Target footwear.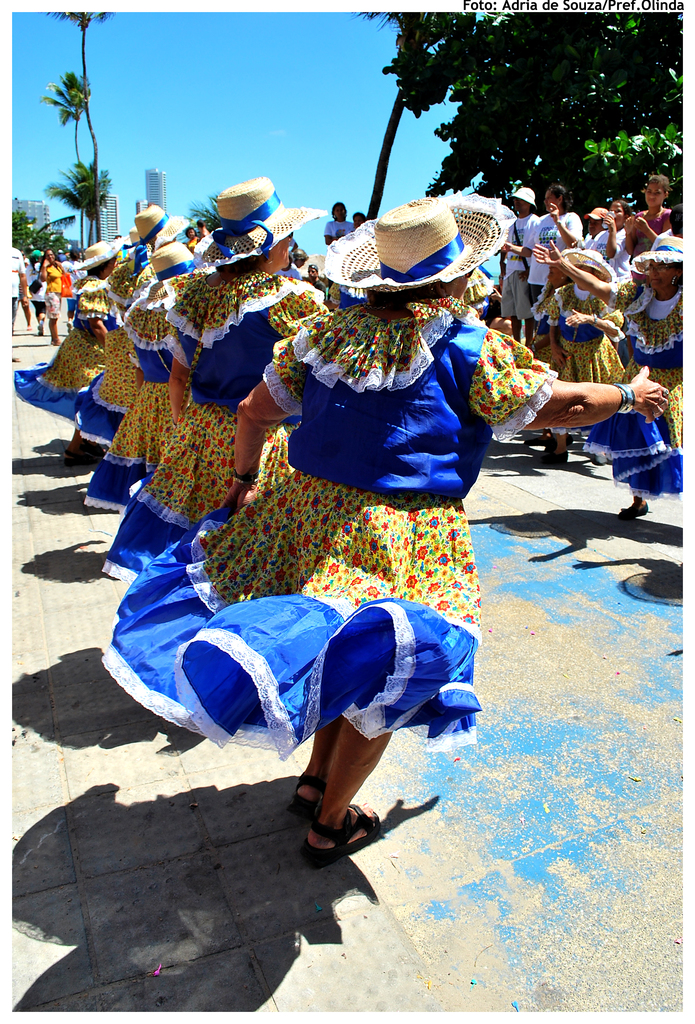
Target region: 621:504:646:518.
